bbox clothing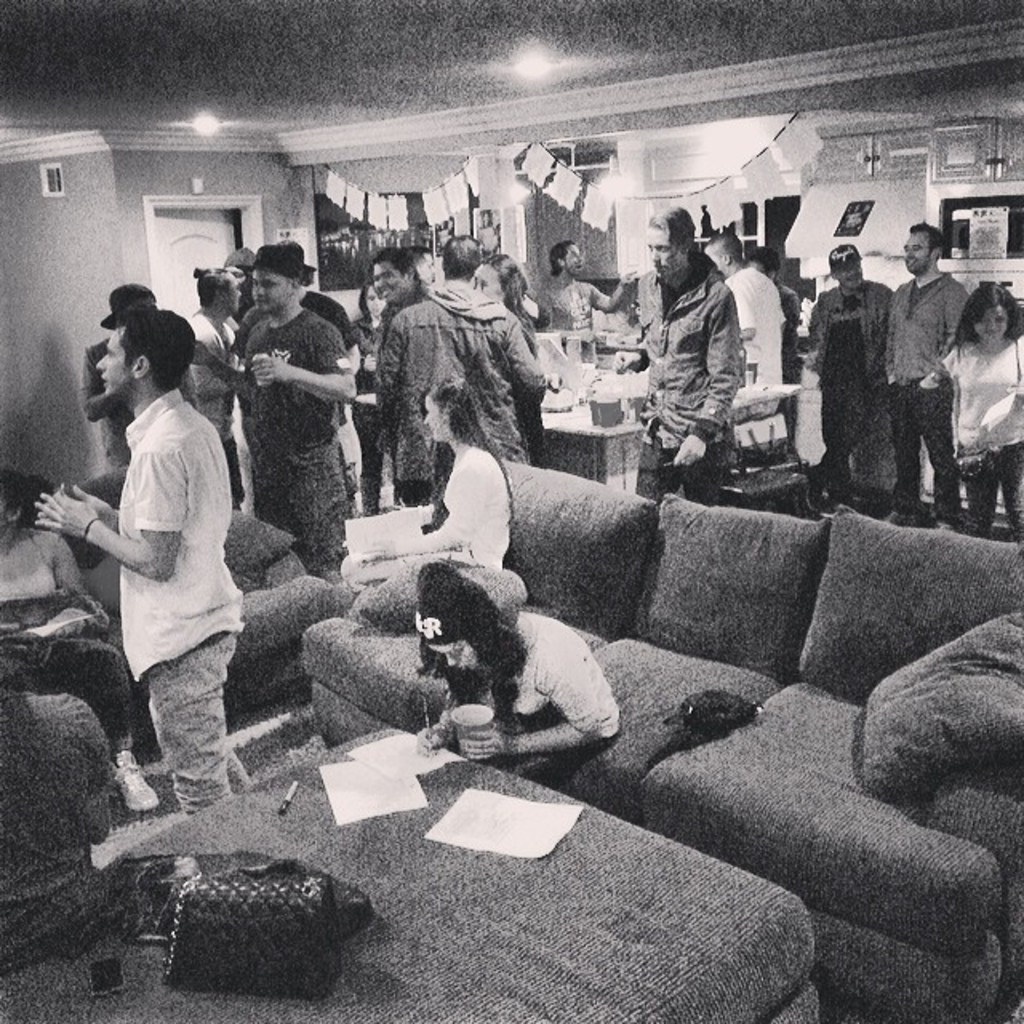
box=[885, 270, 970, 531]
